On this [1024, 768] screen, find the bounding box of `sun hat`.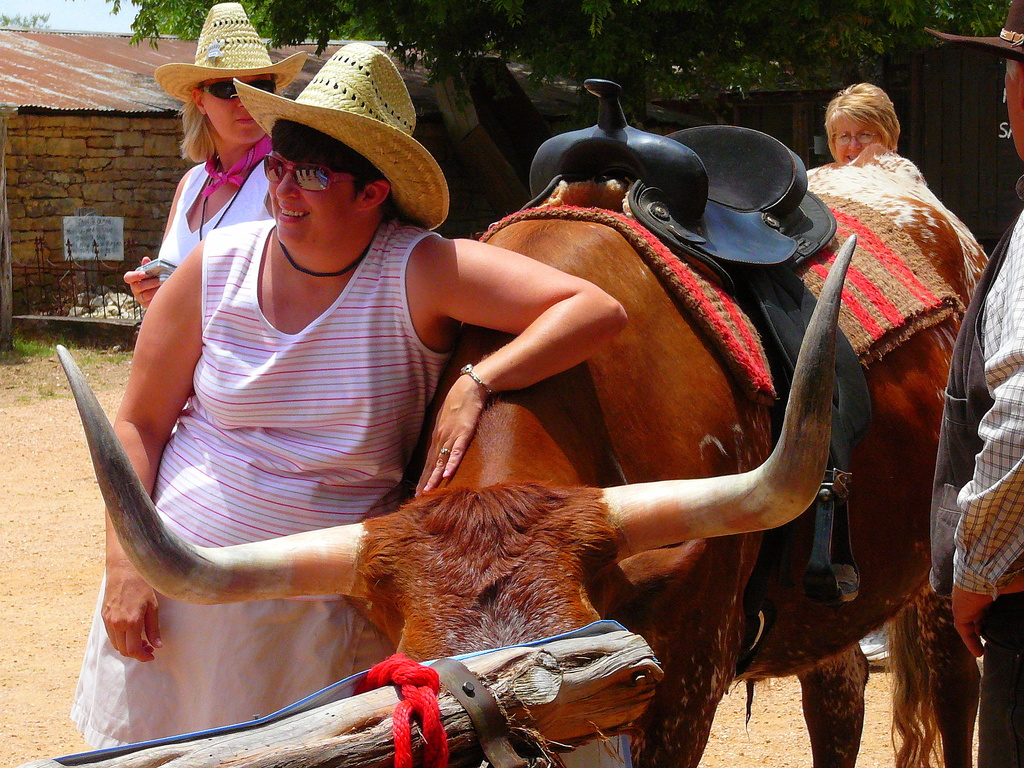
Bounding box: select_region(152, 2, 303, 95).
